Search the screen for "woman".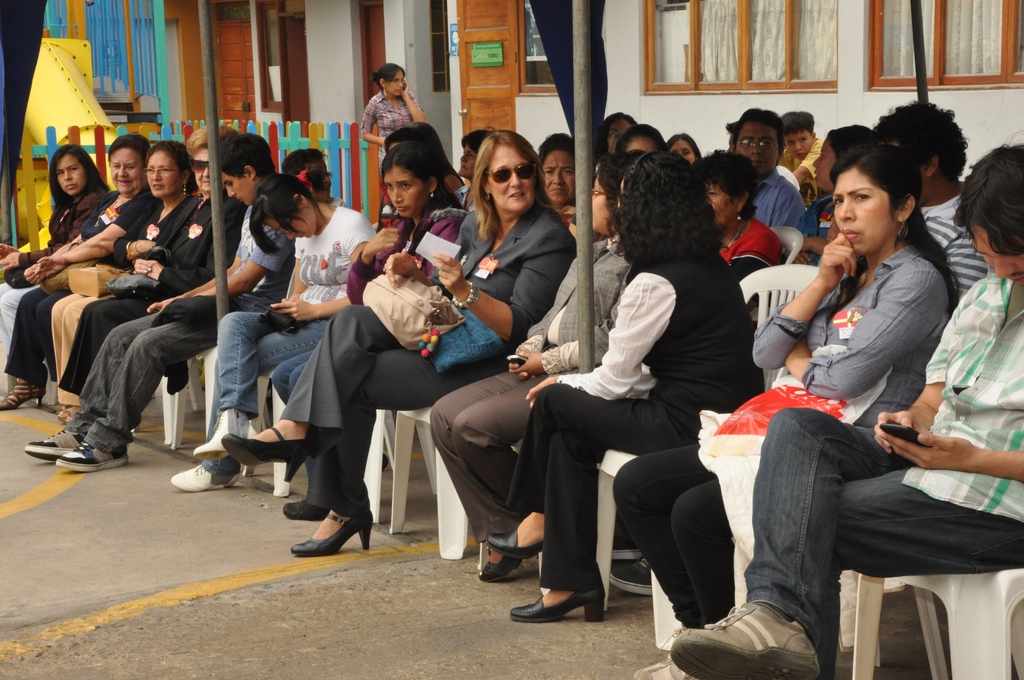
Found at bbox=(614, 151, 957, 677).
